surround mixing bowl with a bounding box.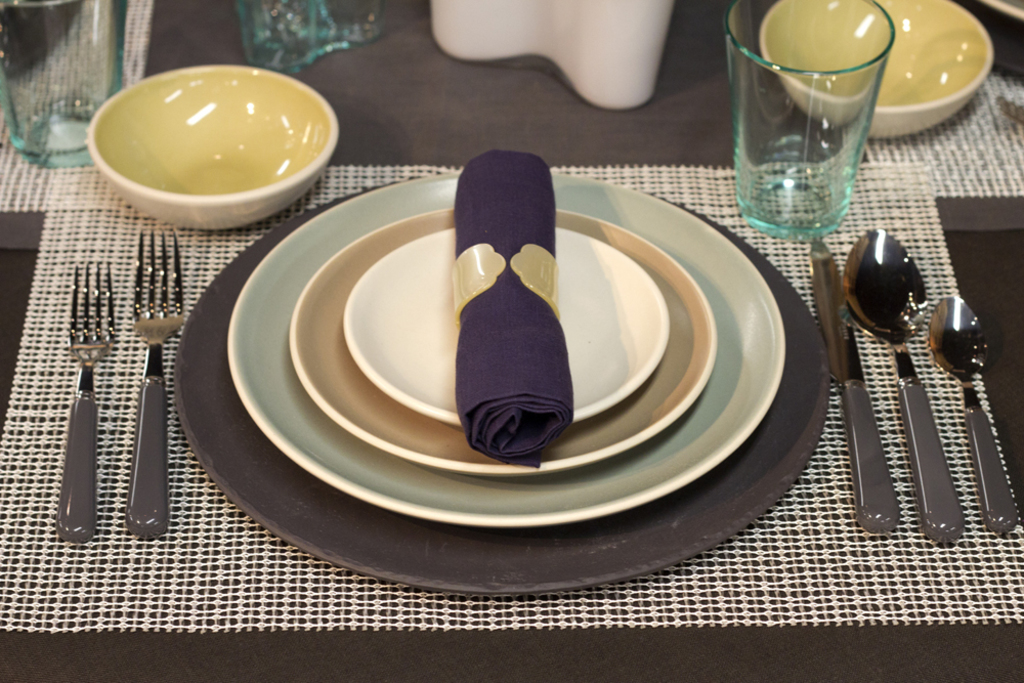
[84,70,329,230].
